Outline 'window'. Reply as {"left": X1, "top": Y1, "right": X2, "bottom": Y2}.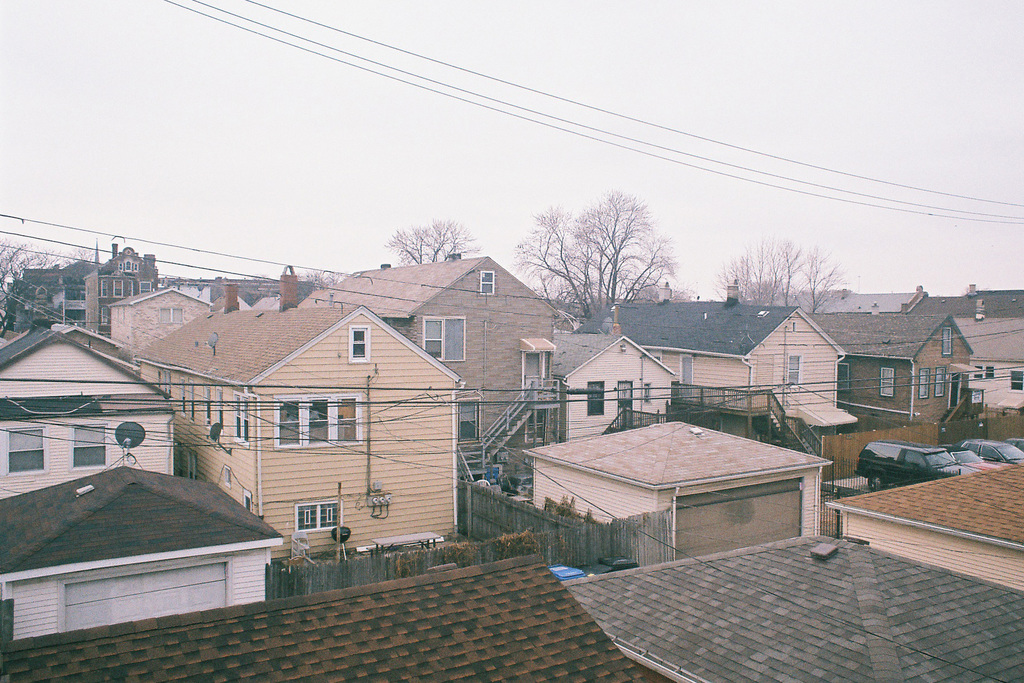
{"left": 482, "top": 268, "right": 497, "bottom": 294}.
